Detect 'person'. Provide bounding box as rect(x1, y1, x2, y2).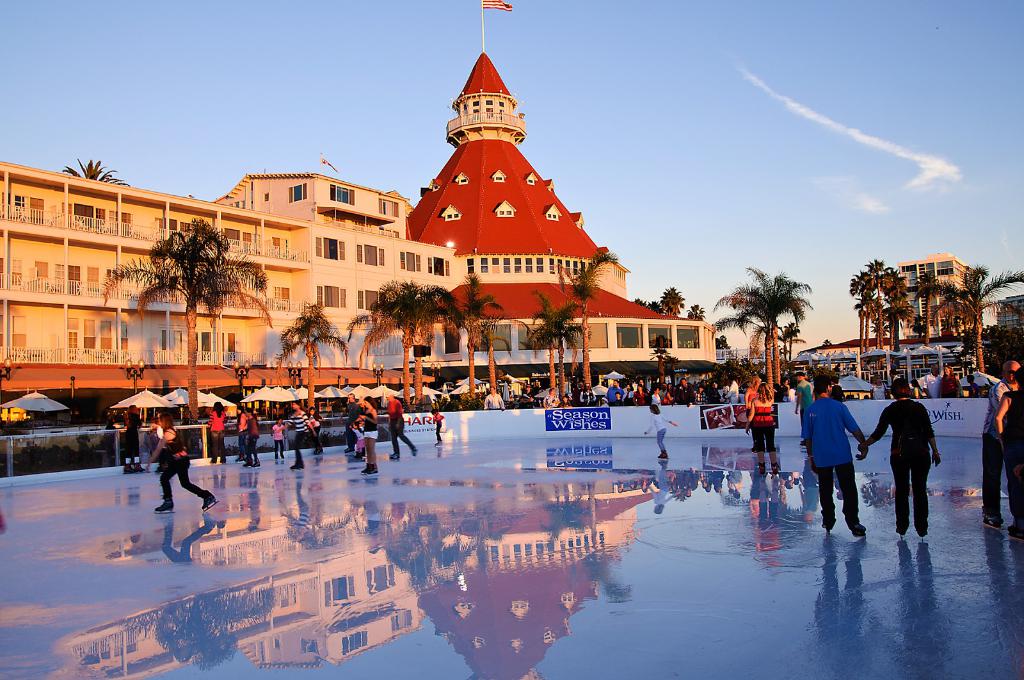
rect(207, 400, 232, 464).
